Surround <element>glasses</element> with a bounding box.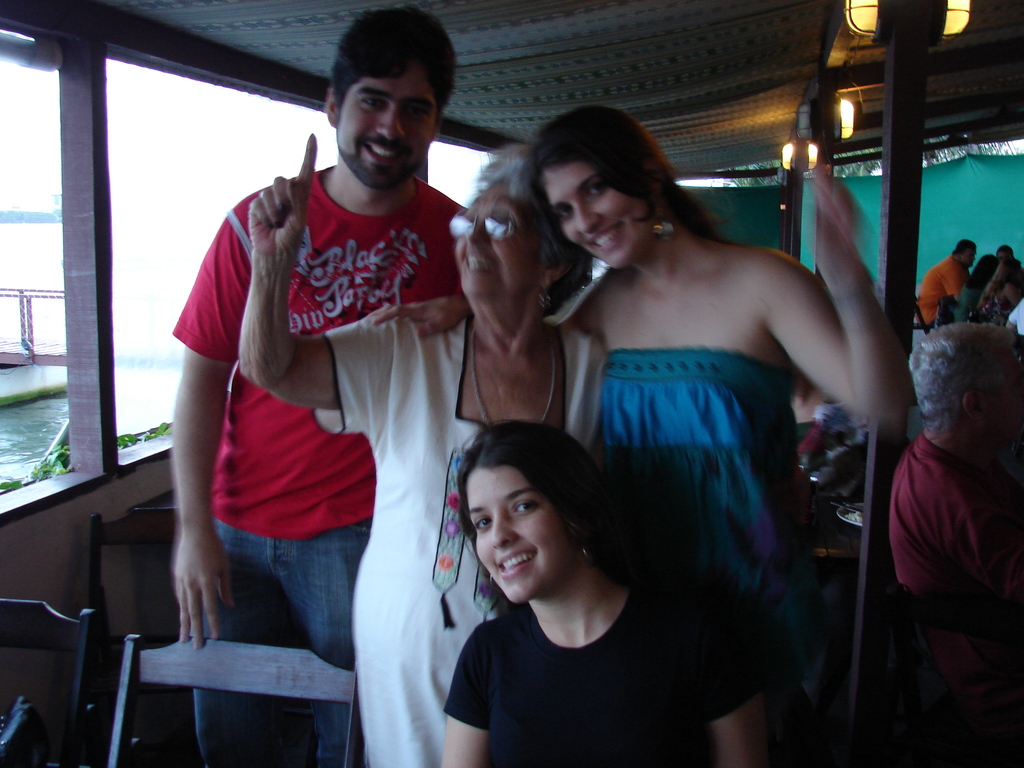
BBox(445, 201, 532, 239).
